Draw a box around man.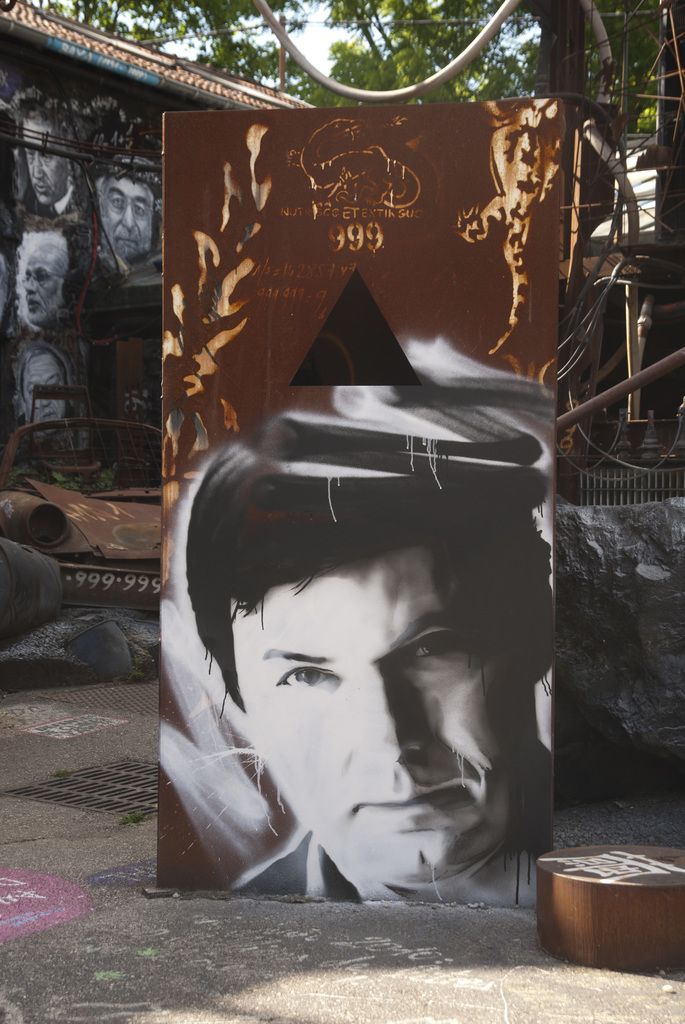
86, 168, 158, 265.
